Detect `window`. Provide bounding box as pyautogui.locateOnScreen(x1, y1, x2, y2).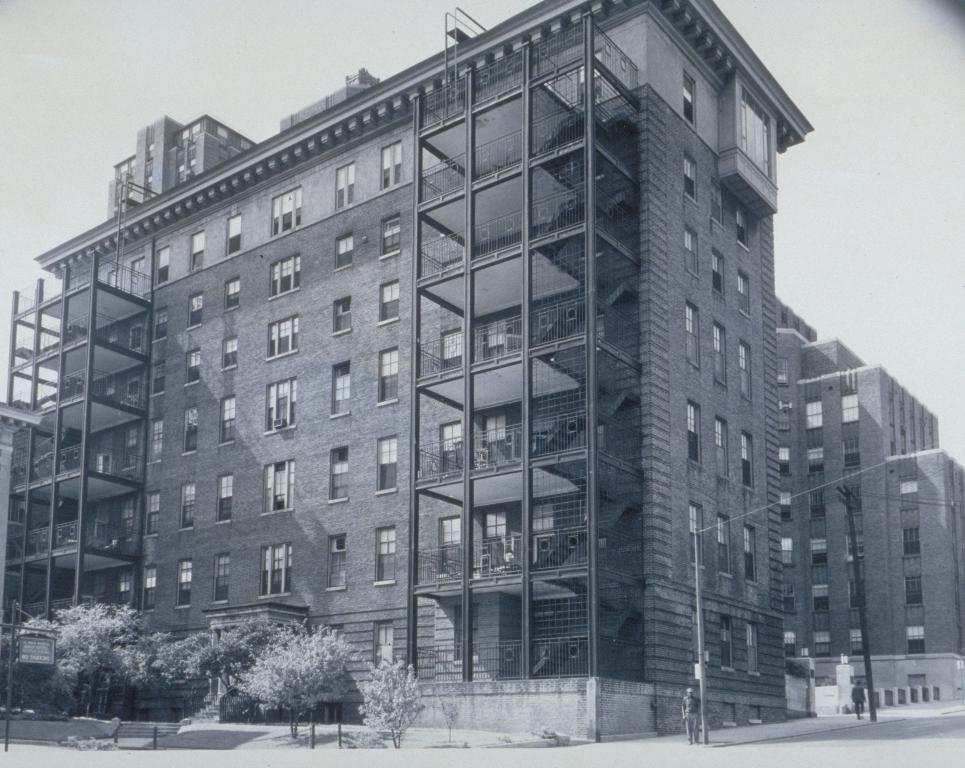
pyautogui.locateOnScreen(375, 529, 394, 583).
